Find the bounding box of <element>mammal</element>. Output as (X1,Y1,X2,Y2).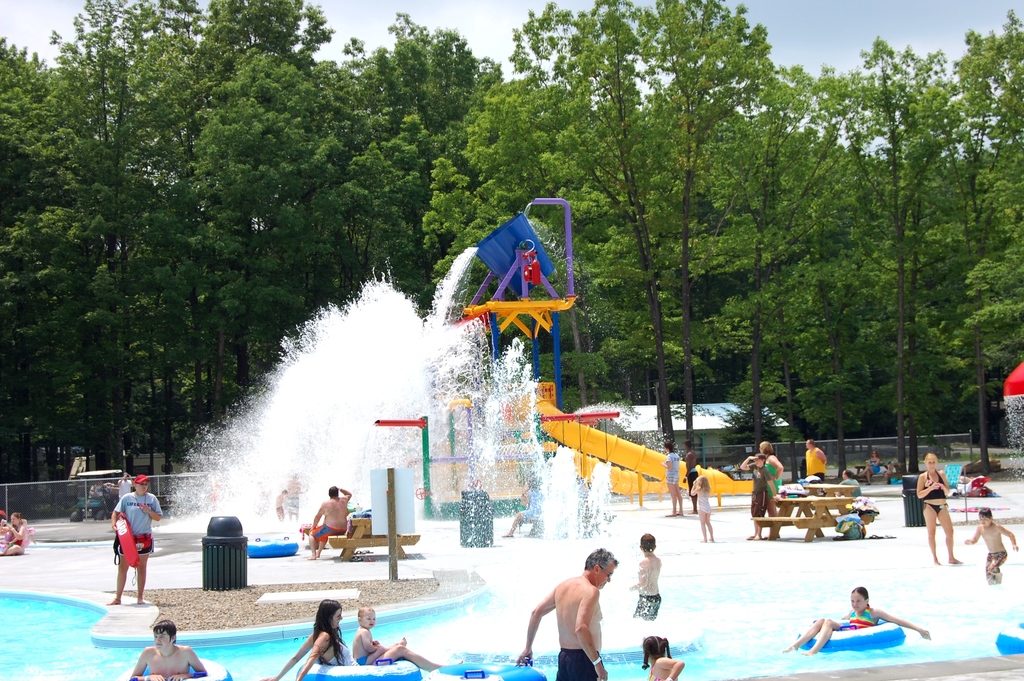
(660,441,678,516).
